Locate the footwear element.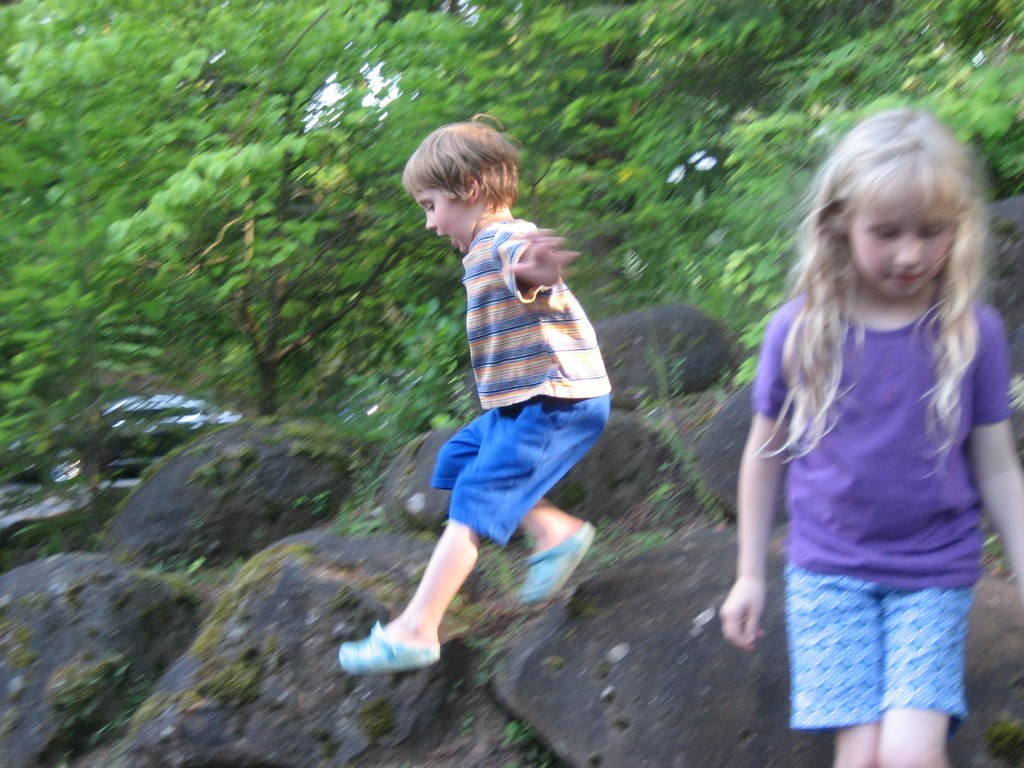
Element bbox: [519,529,592,597].
